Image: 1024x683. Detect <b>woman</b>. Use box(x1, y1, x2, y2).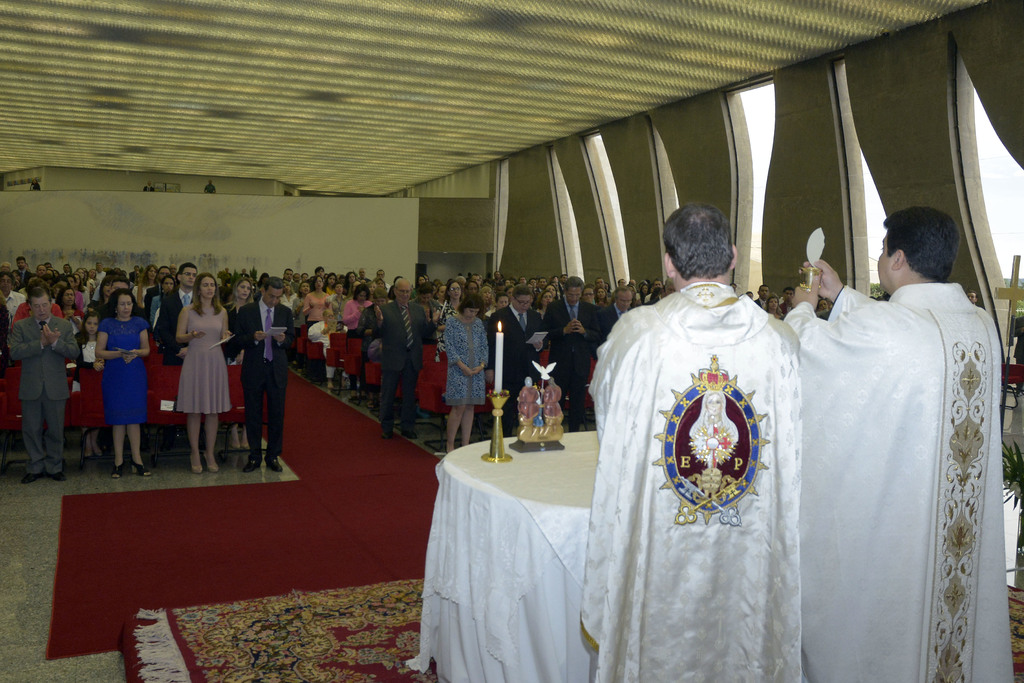
box(330, 283, 348, 320).
